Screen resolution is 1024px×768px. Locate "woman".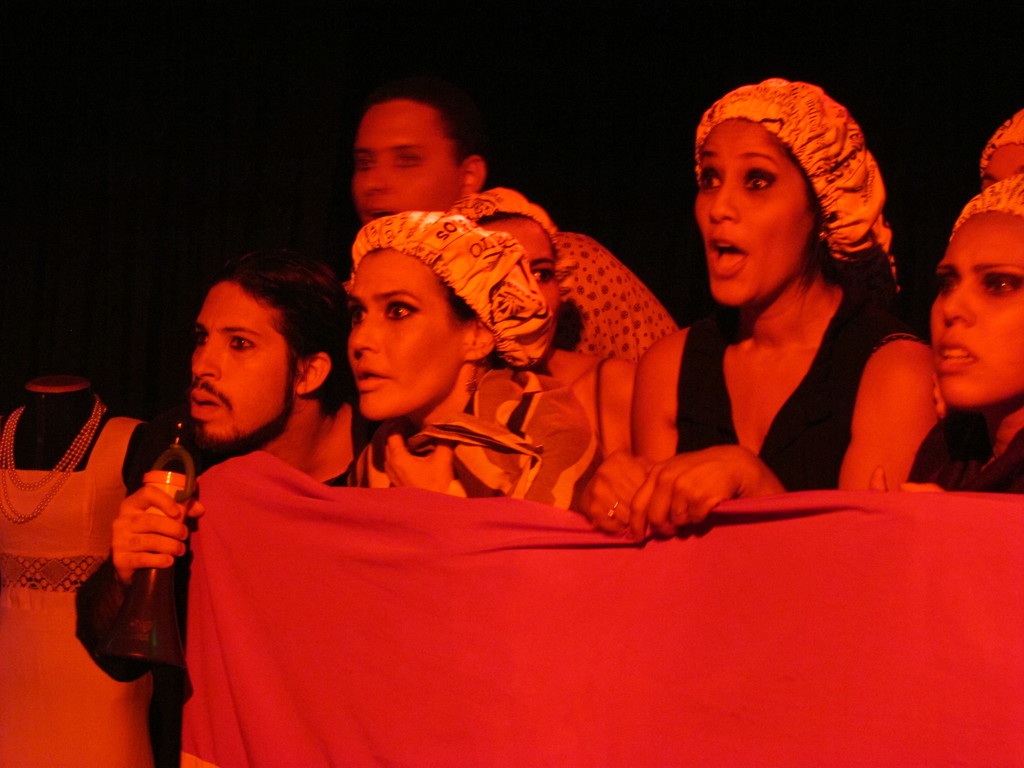
866:176:1023:497.
